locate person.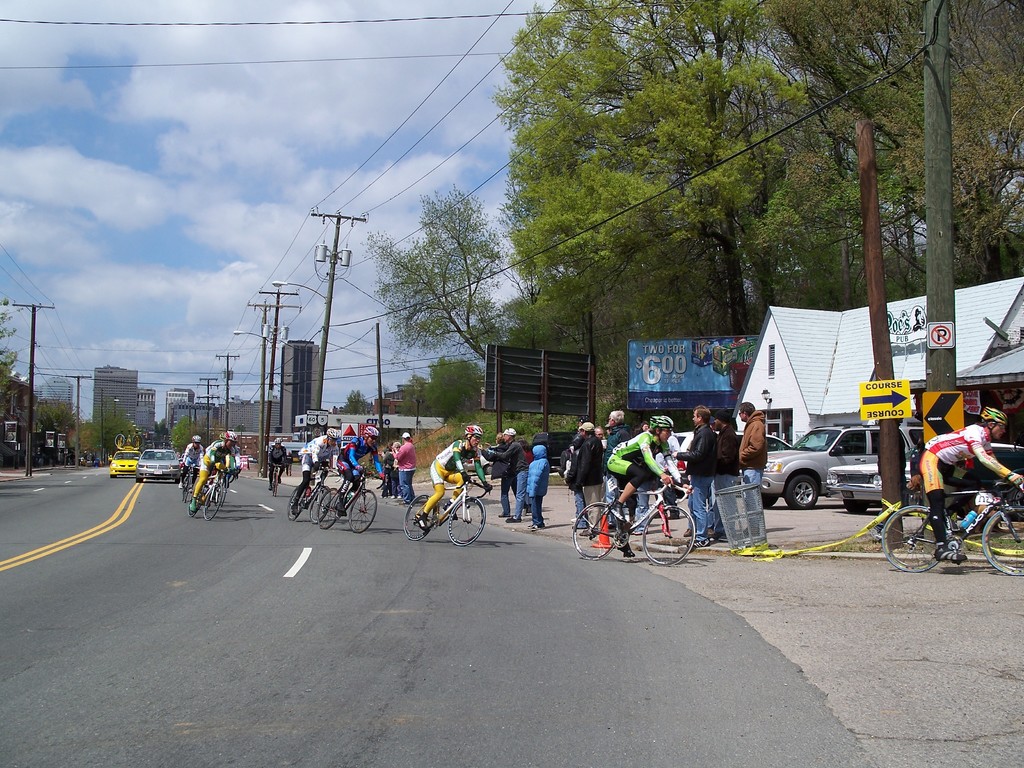
Bounding box: pyautogui.locateOnScreen(550, 439, 592, 533).
